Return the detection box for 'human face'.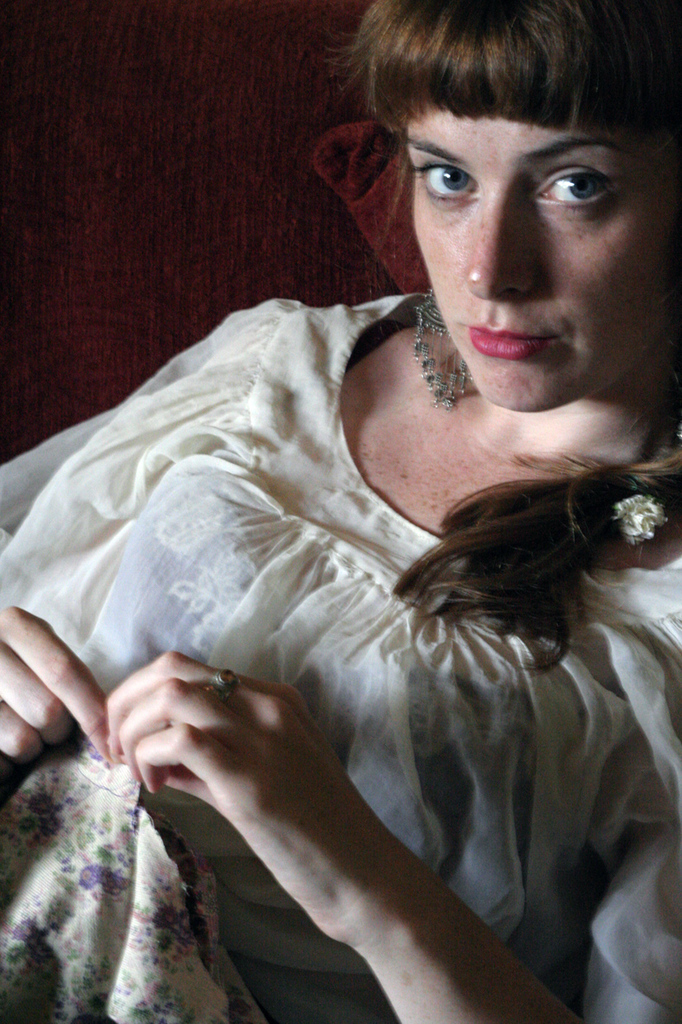
(x1=404, y1=110, x2=681, y2=410).
